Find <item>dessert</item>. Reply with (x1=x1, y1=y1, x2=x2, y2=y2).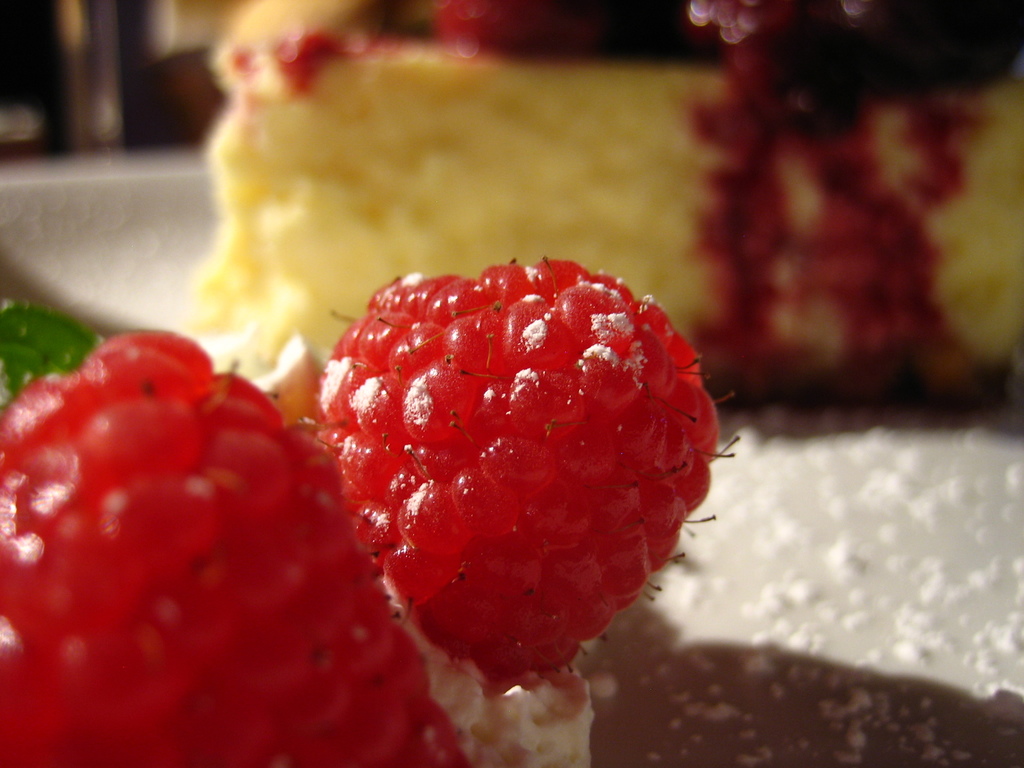
(x1=211, y1=177, x2=769, y2=711).
